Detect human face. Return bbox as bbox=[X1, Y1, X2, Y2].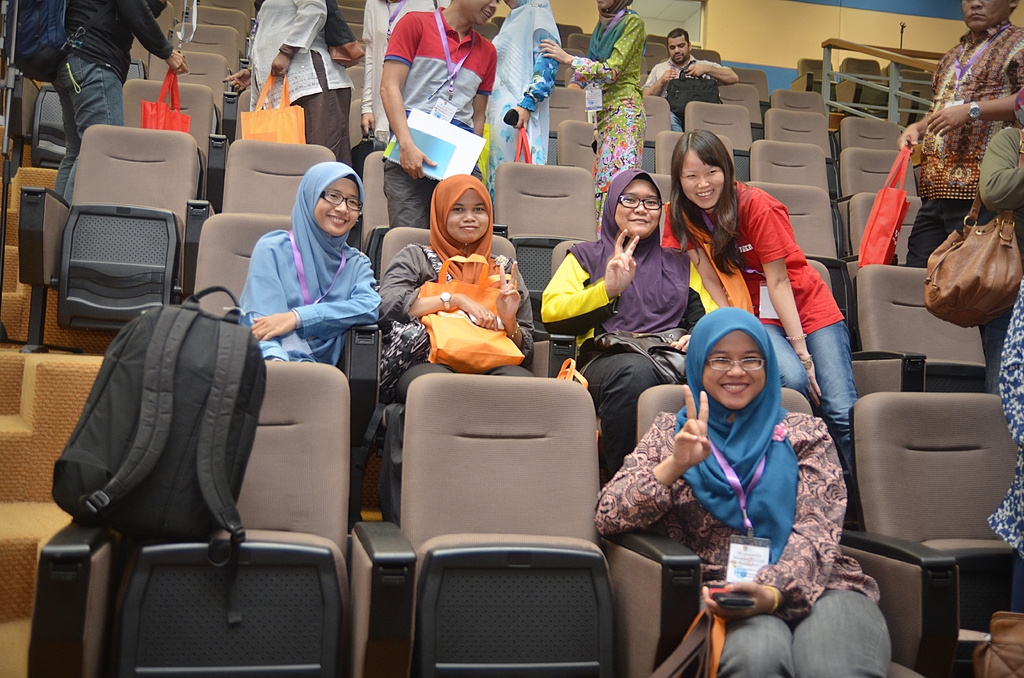
bbox=[705, 336, 765, 406].
